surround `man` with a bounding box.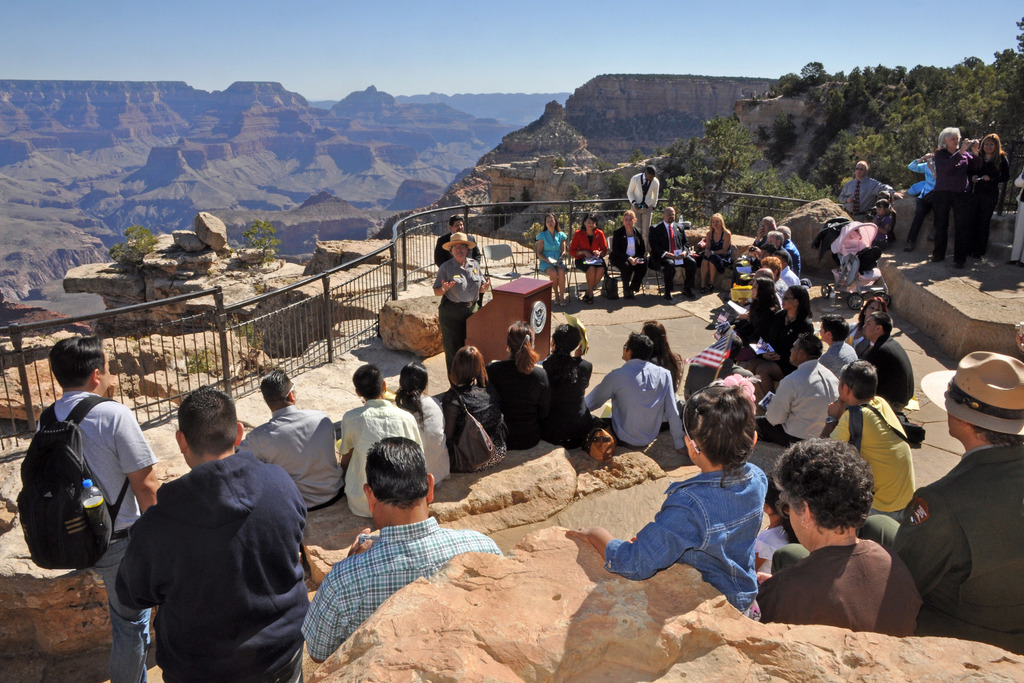
838:160:893:213.
